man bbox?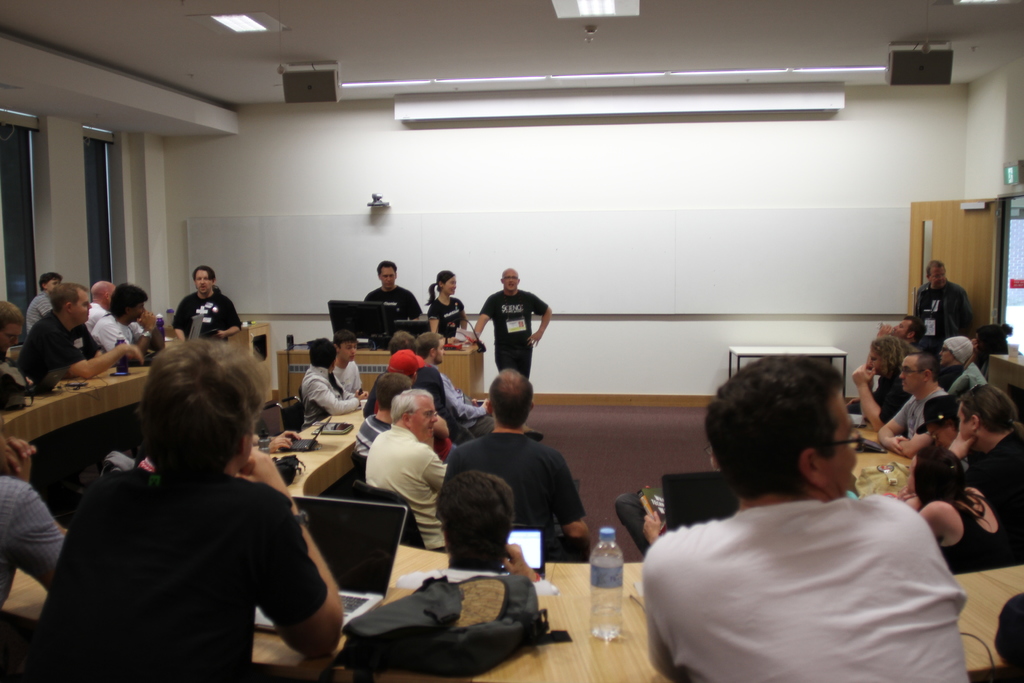
left=388, top=345, right=474, bottom=441
